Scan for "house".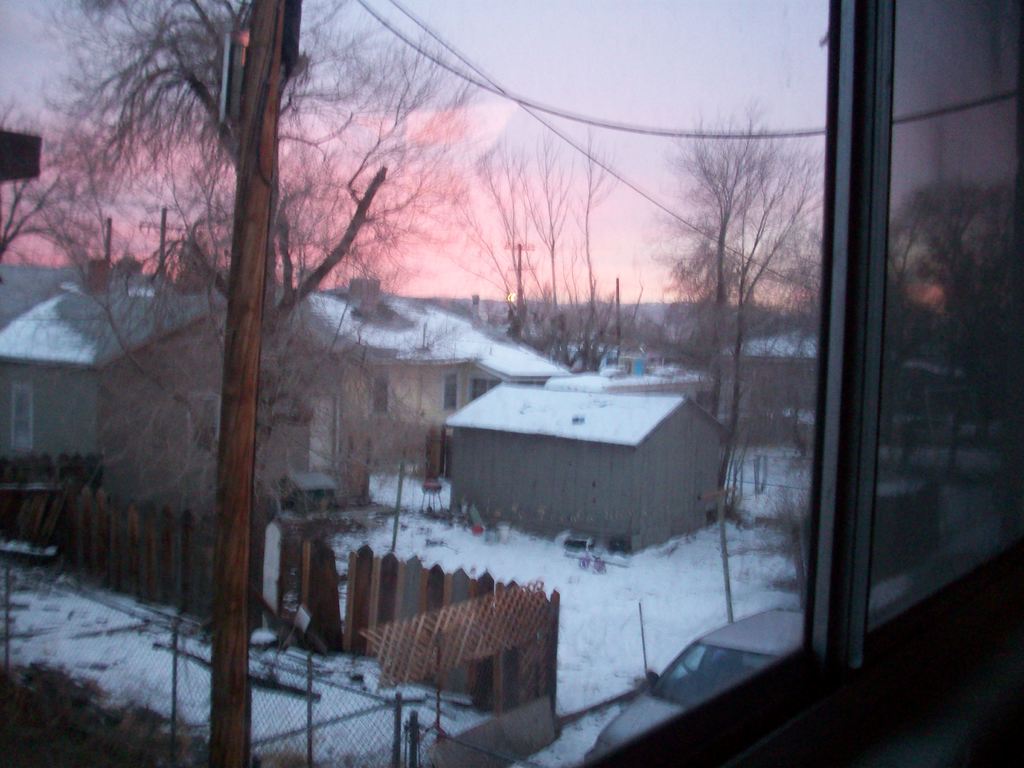
Scan result: (366, 299, 489, 477).
